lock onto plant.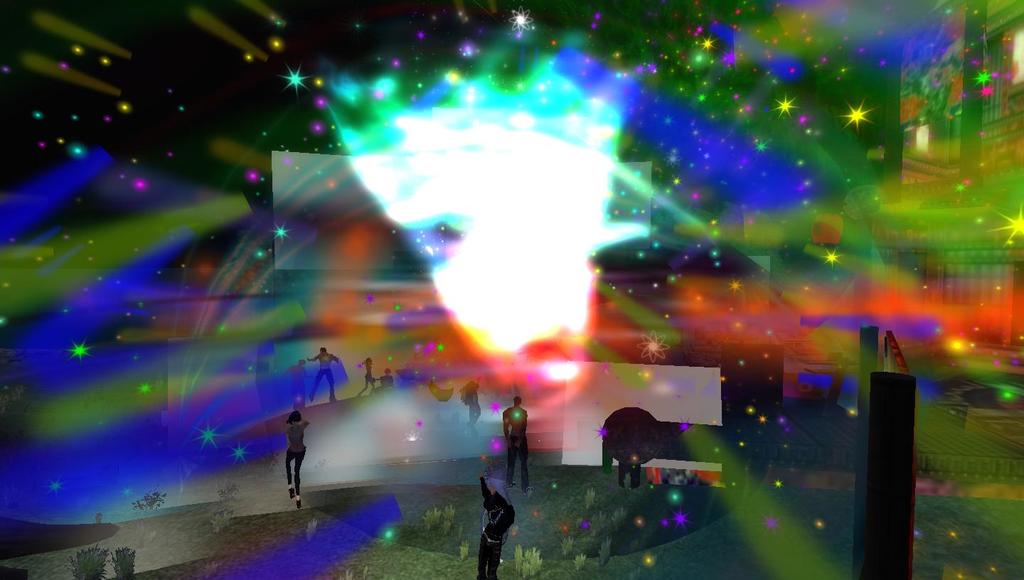
Locked: (left=572, top=550, right=587, bottom=569).
